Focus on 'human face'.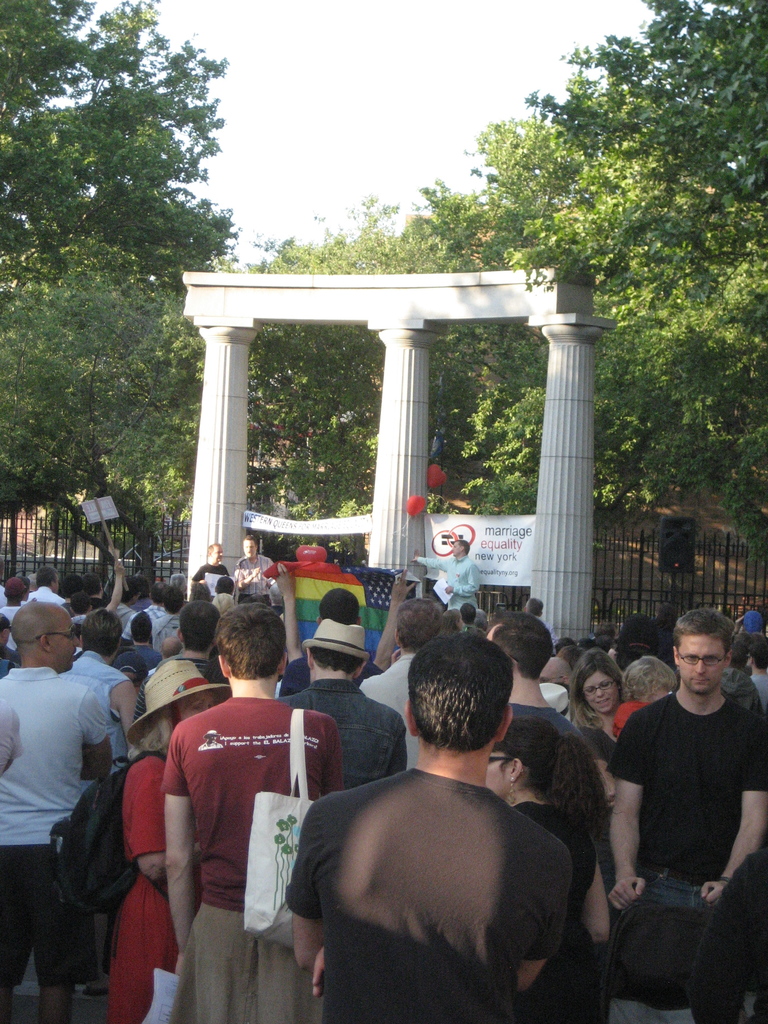
Focused at (579,671,614,721).
